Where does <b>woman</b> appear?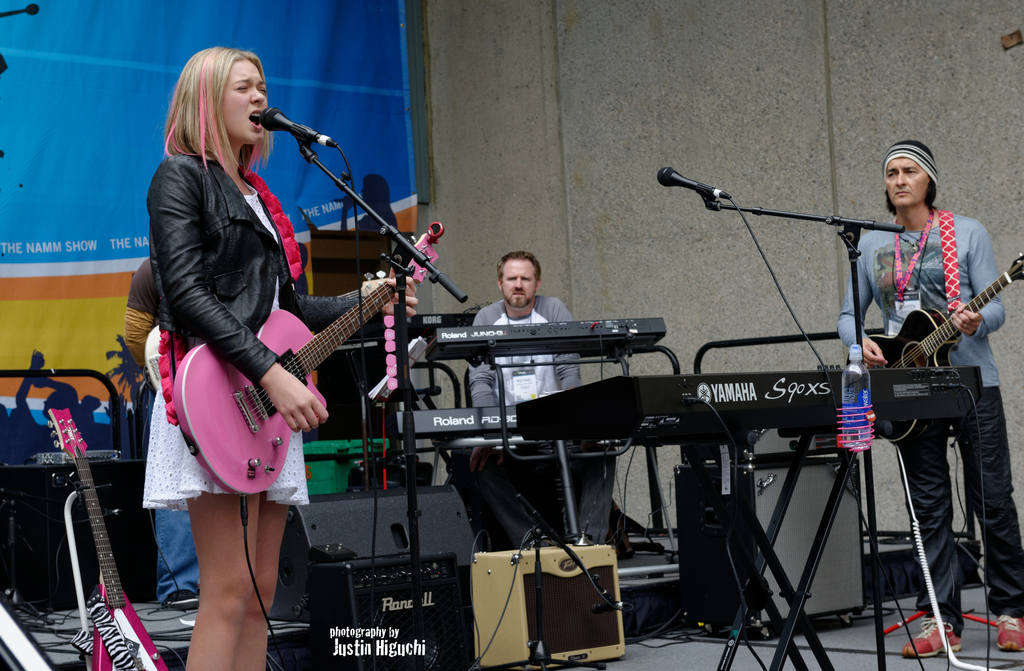
Appears at bbox(143, 42, 419, 670).
